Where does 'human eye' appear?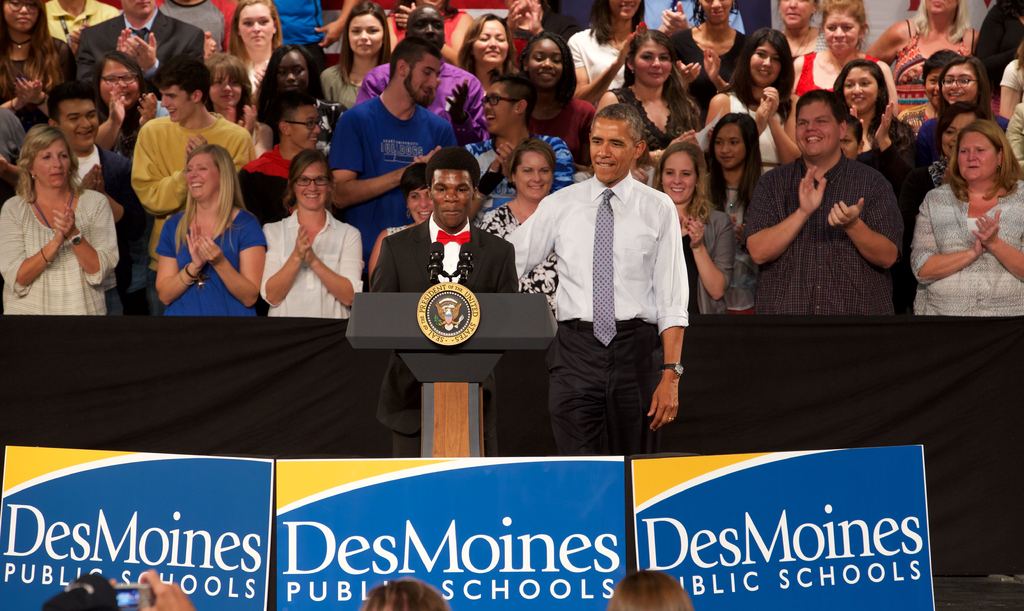
Appears at 666 169 675 174.
